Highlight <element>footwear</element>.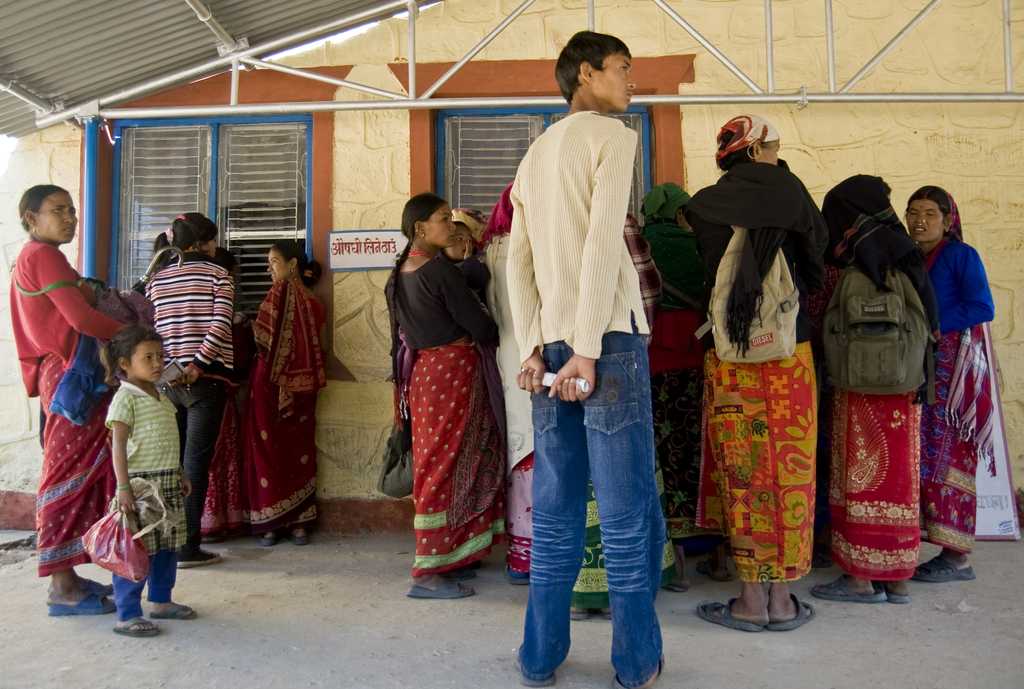
Highlighted region: left=516, top=647, right=552, bottom=686.
